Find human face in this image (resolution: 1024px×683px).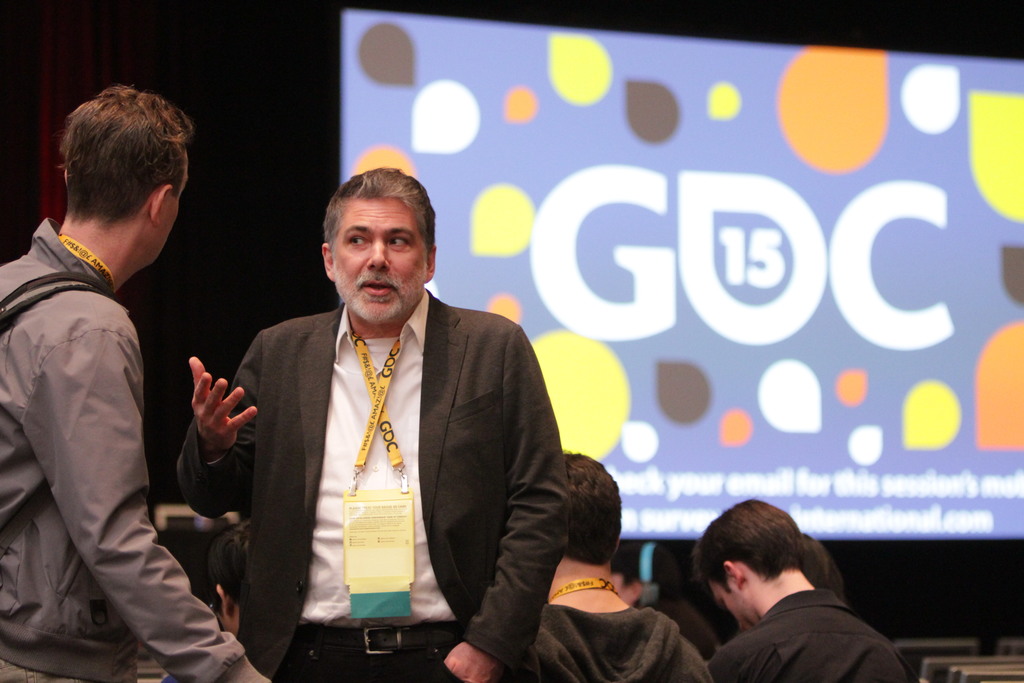
box=[610, 567, 632, 600].
